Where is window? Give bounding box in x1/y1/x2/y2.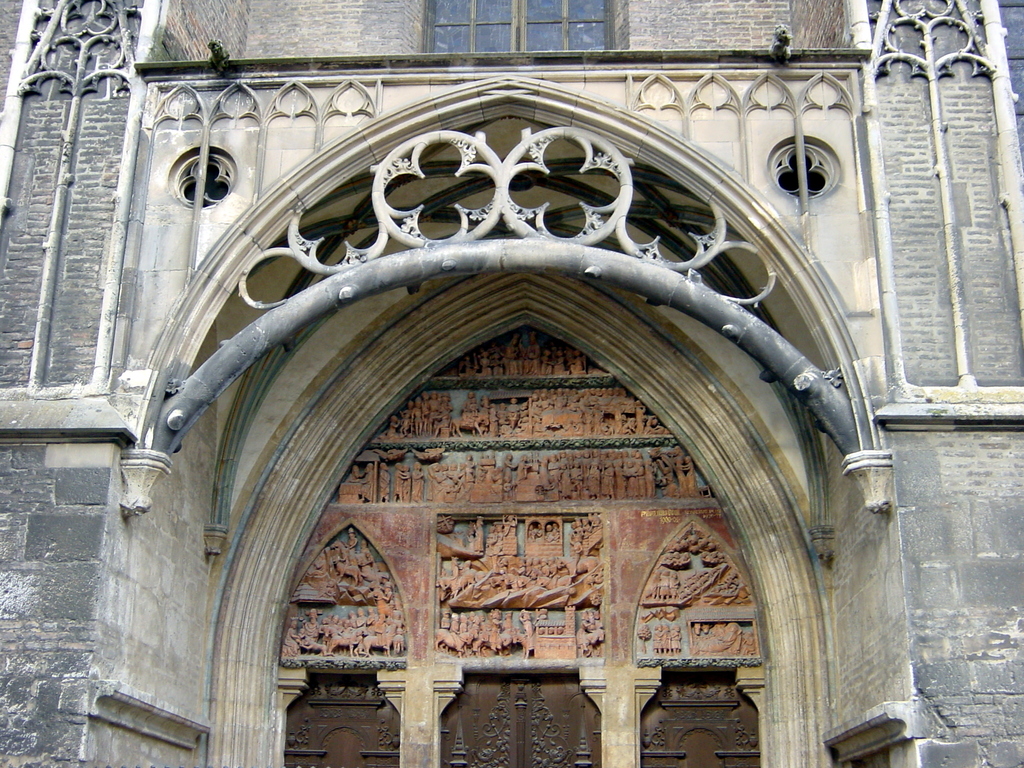
416/0/644/58.
